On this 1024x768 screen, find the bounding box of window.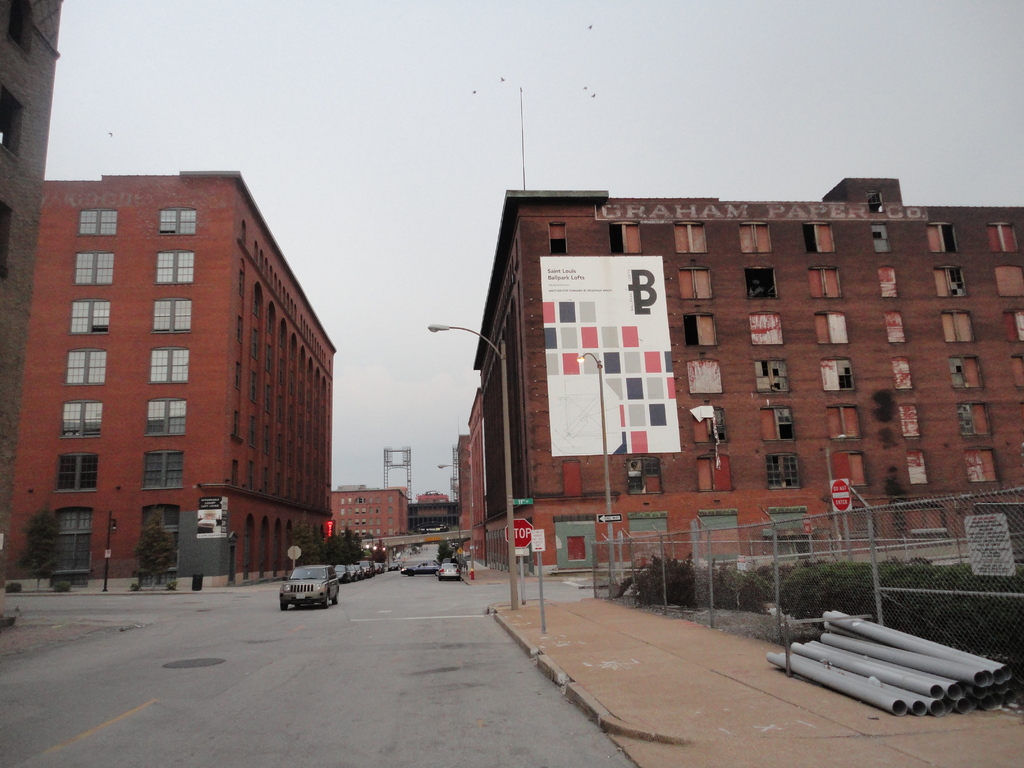
Bounding box: bbox=[159, 205, 198, 236].
